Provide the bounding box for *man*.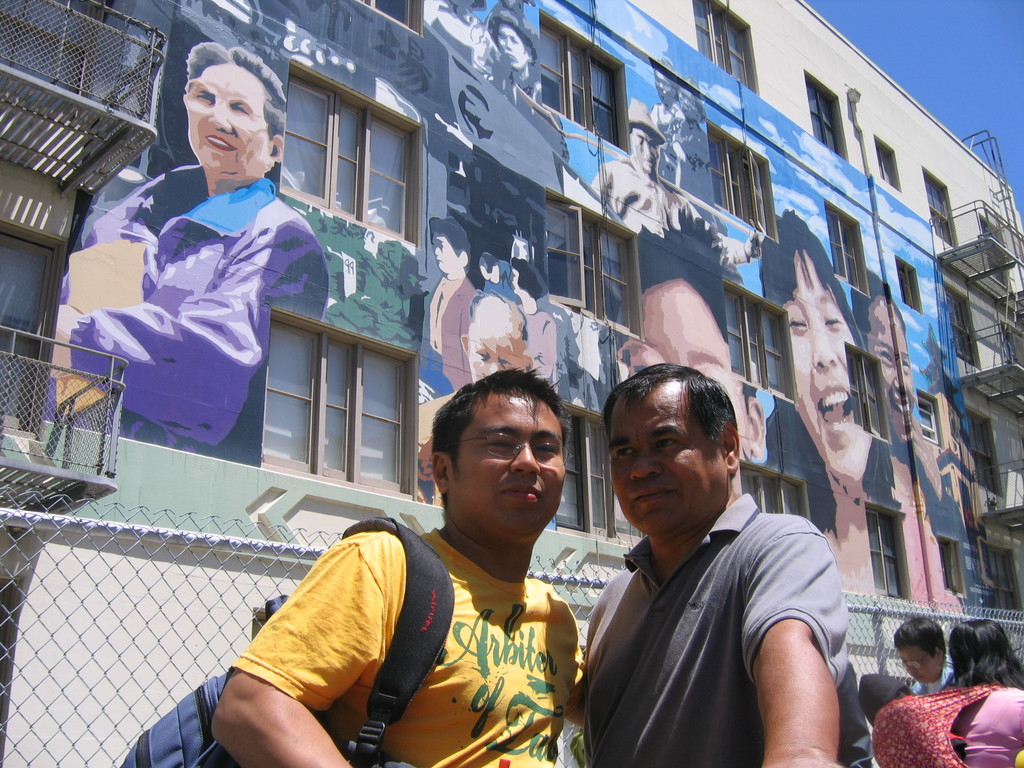
left=847, top=270, right=970, bottom=612.
